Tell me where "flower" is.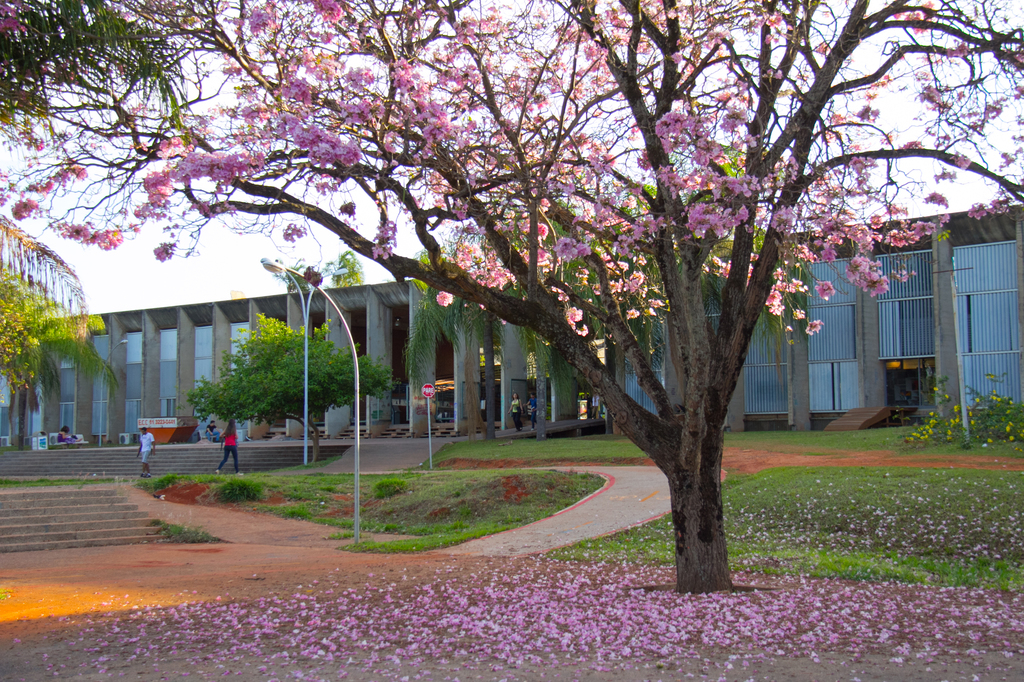
"flower" is at {"left": 435, "top": 286, "right": 457, "bottom": 311}.
